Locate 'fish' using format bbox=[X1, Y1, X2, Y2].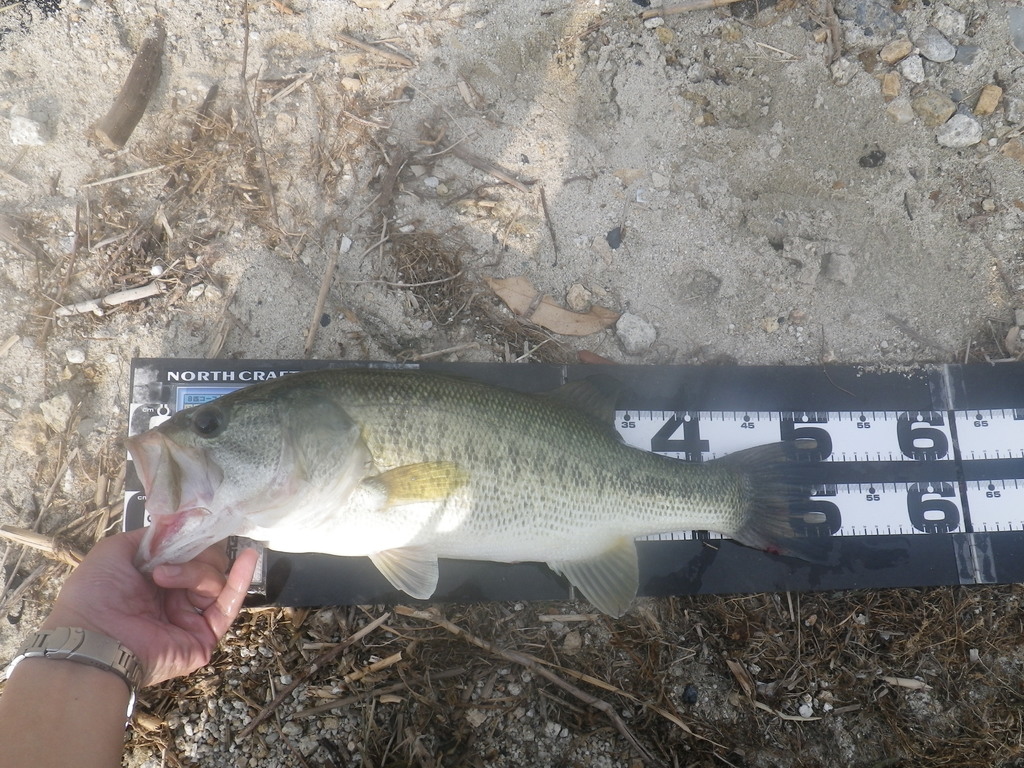
bbox=[111, 366, 862, 641].
